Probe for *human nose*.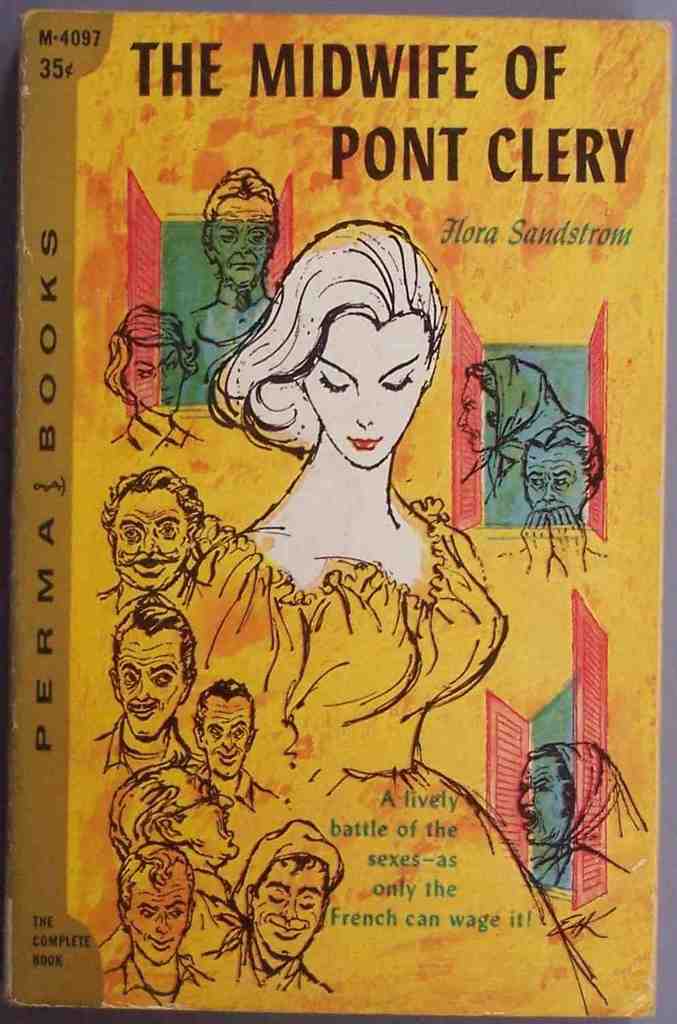
Probe result: 154,918,171,936.
